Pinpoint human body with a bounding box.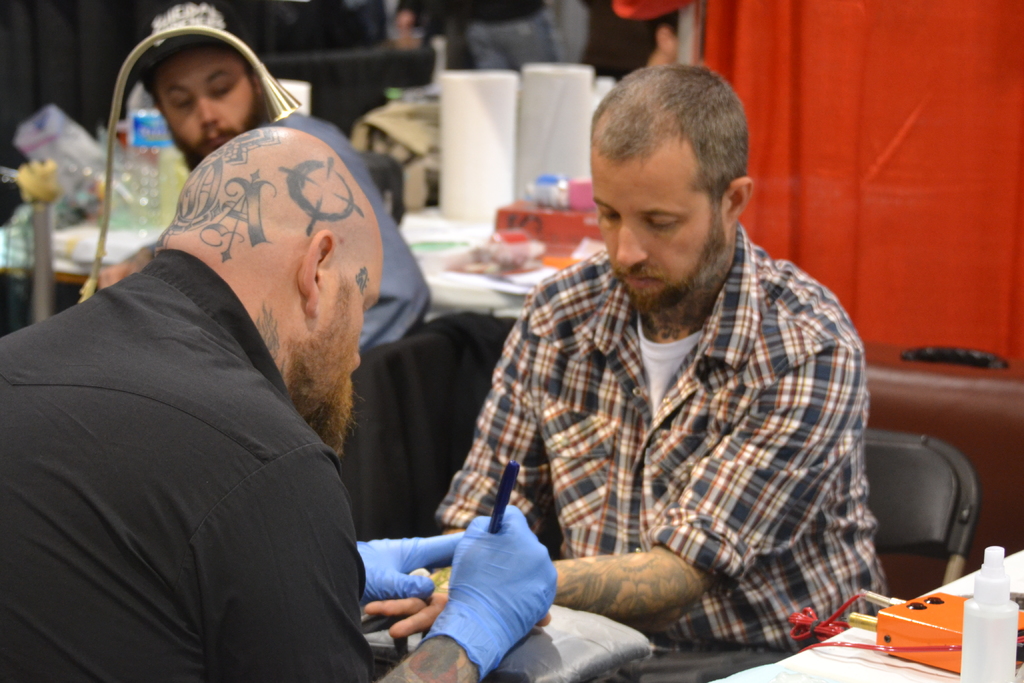
x1=123 y1=0 x2=431 y2=373.
